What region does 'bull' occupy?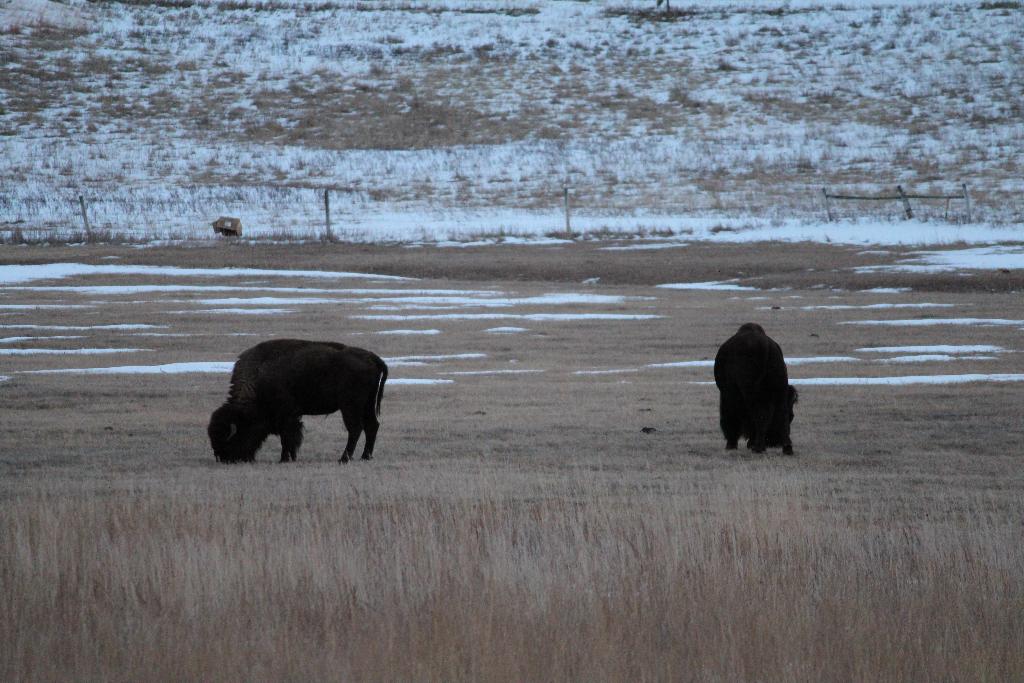
region(201, 339, 397, 468).
